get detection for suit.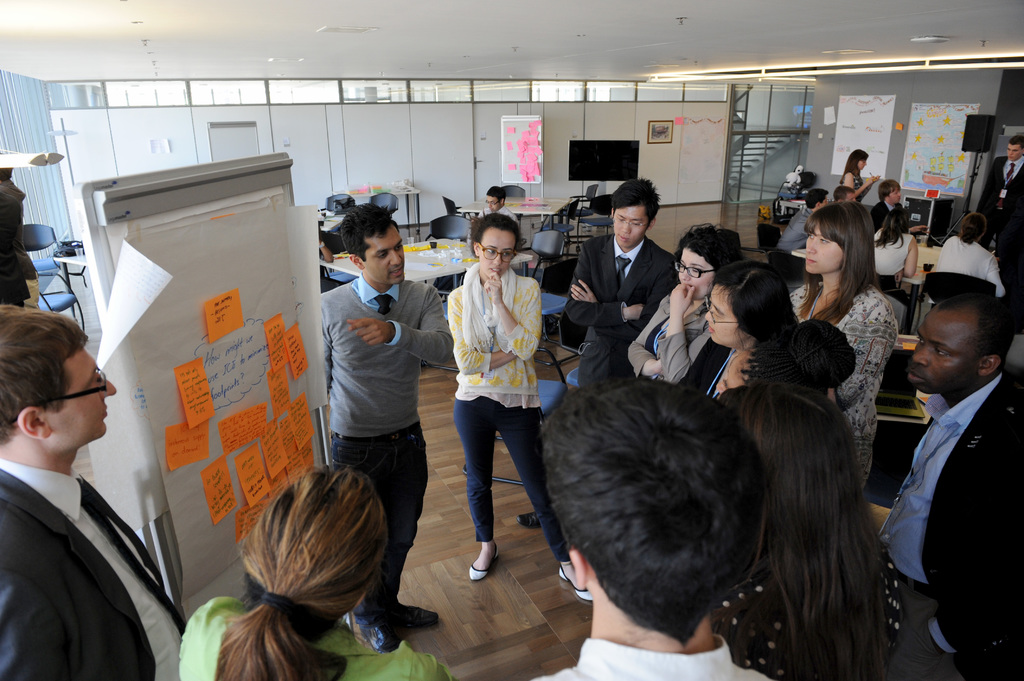
Detection: box(0, 177, 36, 303).
